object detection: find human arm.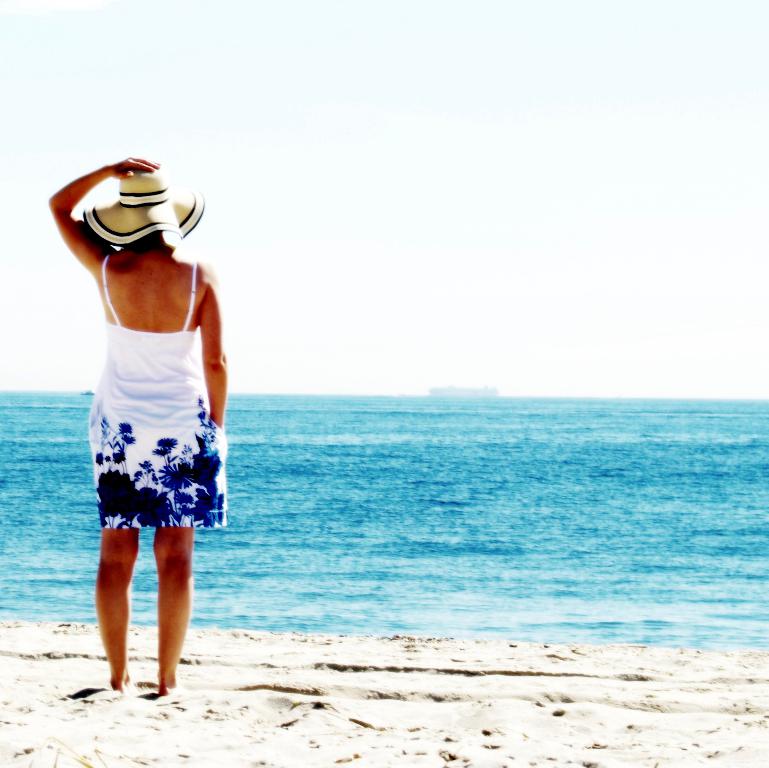
<region>47, 154, 159, 272</region>.
